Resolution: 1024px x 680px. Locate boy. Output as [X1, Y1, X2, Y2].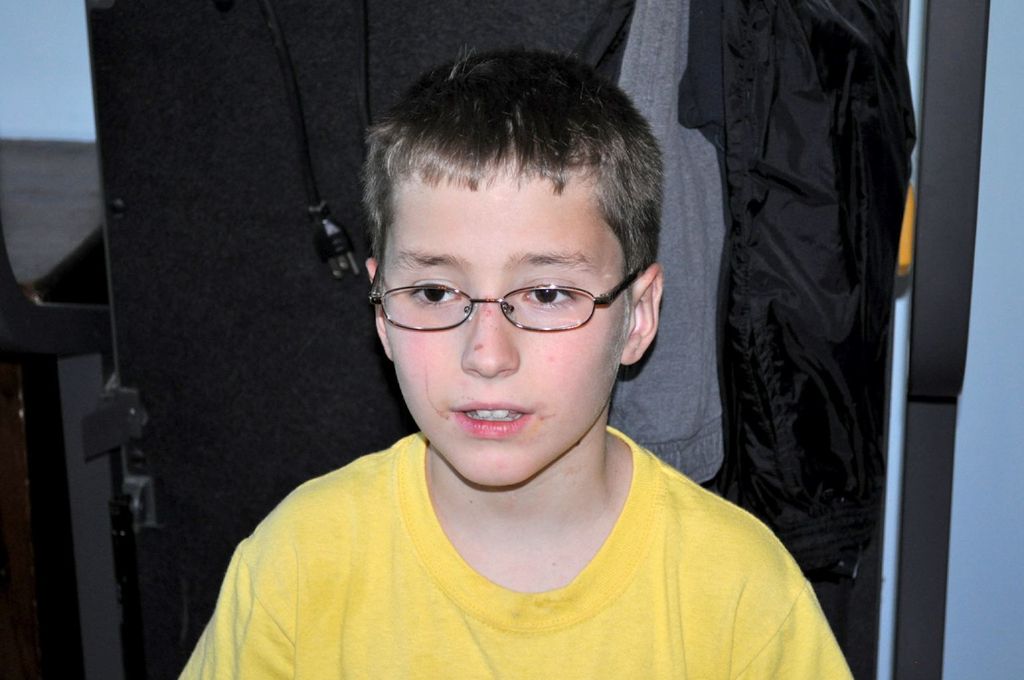
[225, 26, 824, 667].
